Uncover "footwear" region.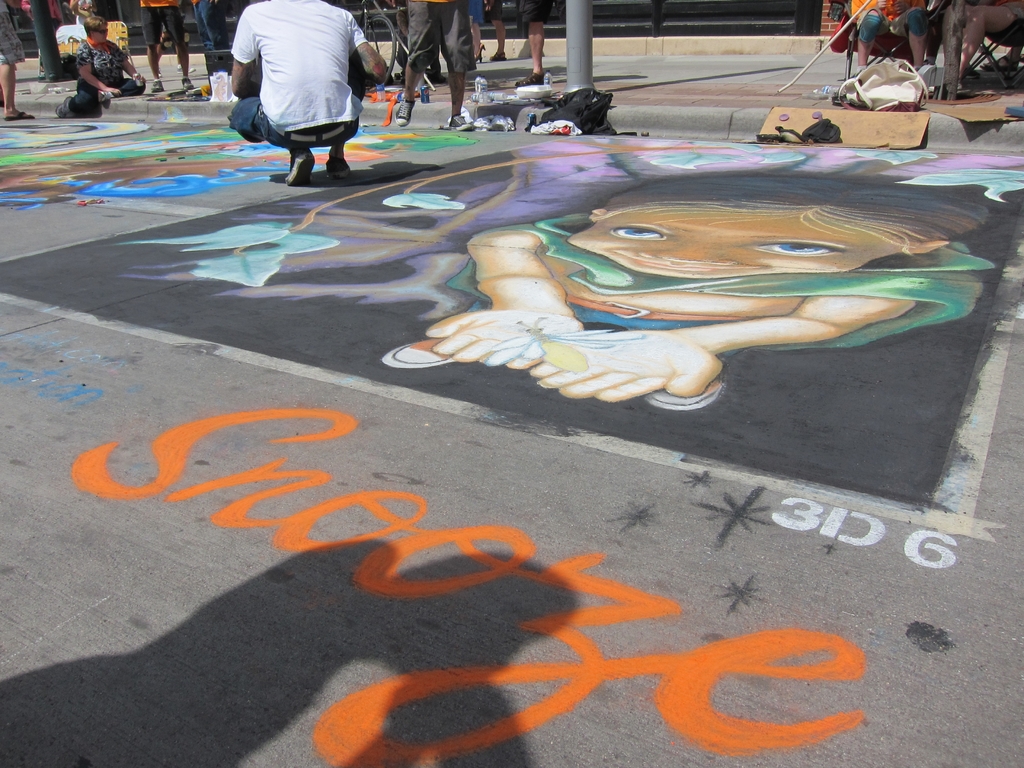
Uncovered: left=653, top=371, right=724, bottom=408.
